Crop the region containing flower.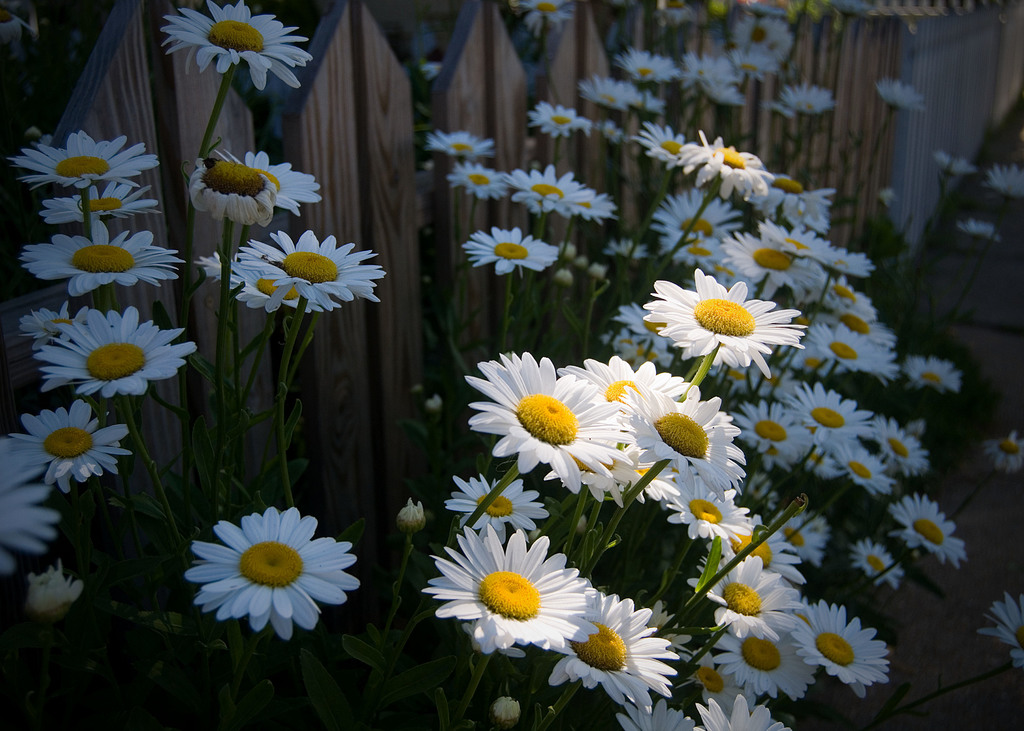
Crop region: region(191, 250, 298, 313).
